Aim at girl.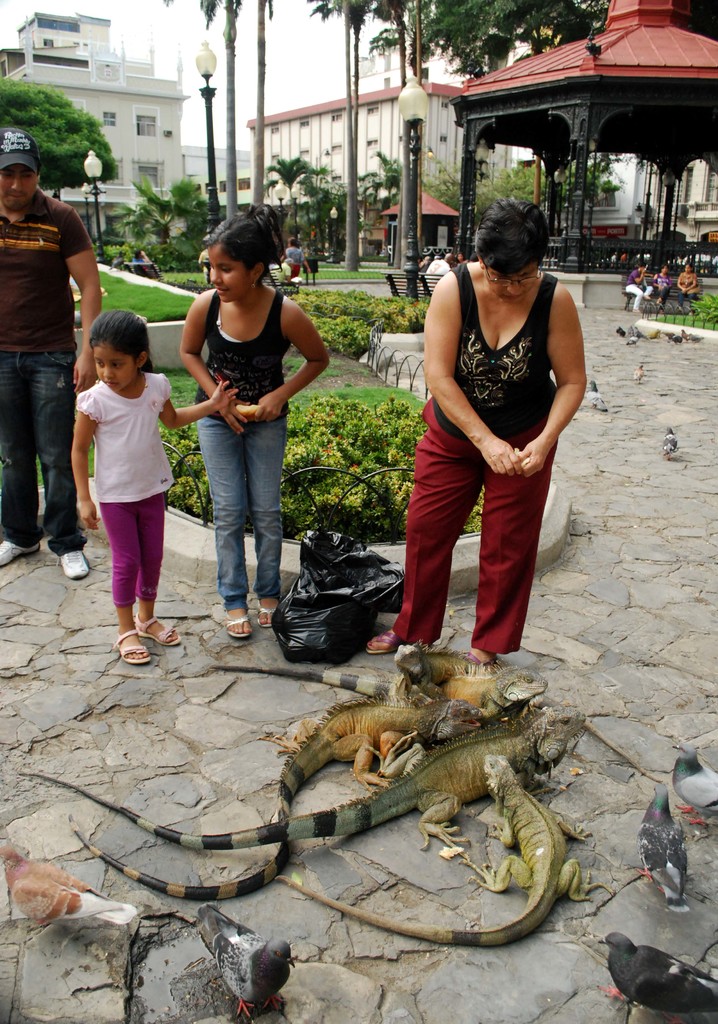
Aimed at detection(182, 206, 328, 636).
